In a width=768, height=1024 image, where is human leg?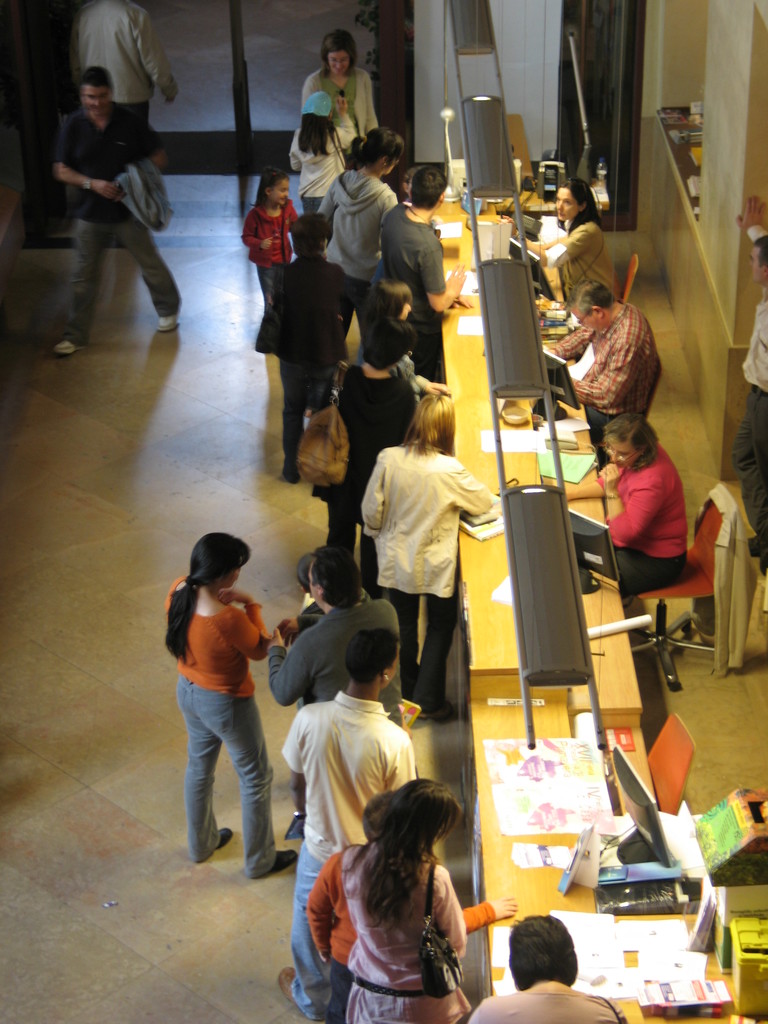
275, 825, 329, 1021.
